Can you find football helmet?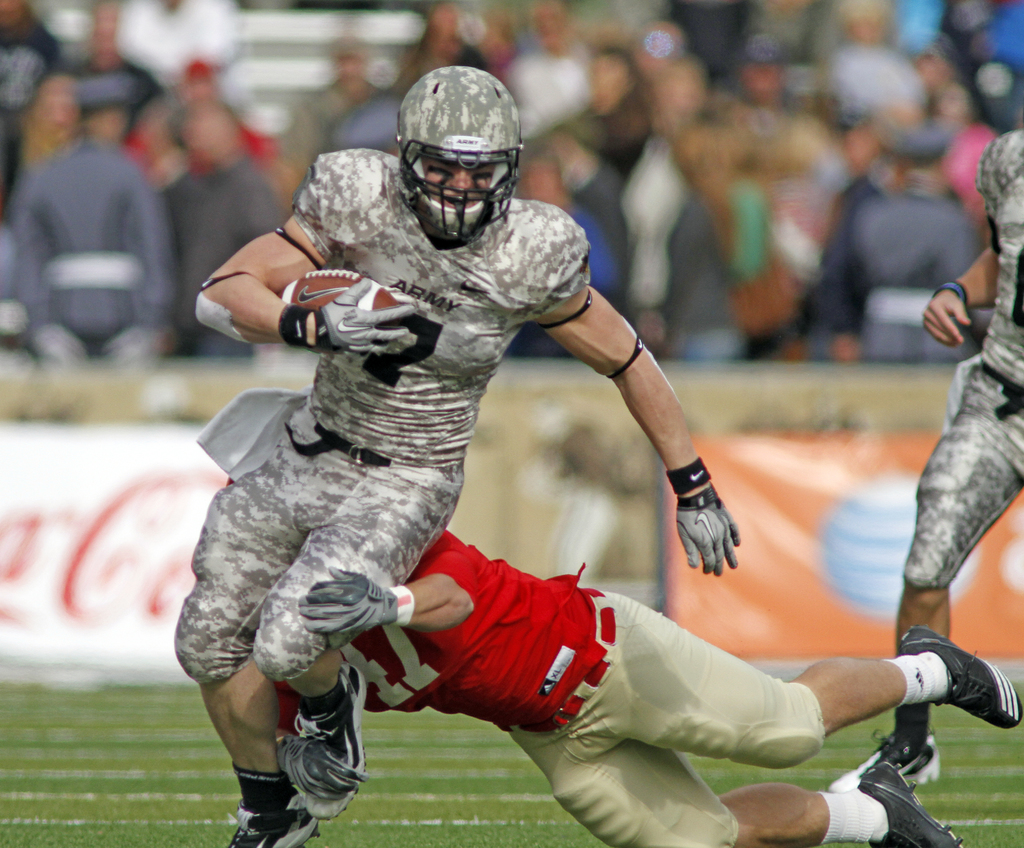
Yes, bounding box: (x1=396, y1=66, x2=518, y2=245).
